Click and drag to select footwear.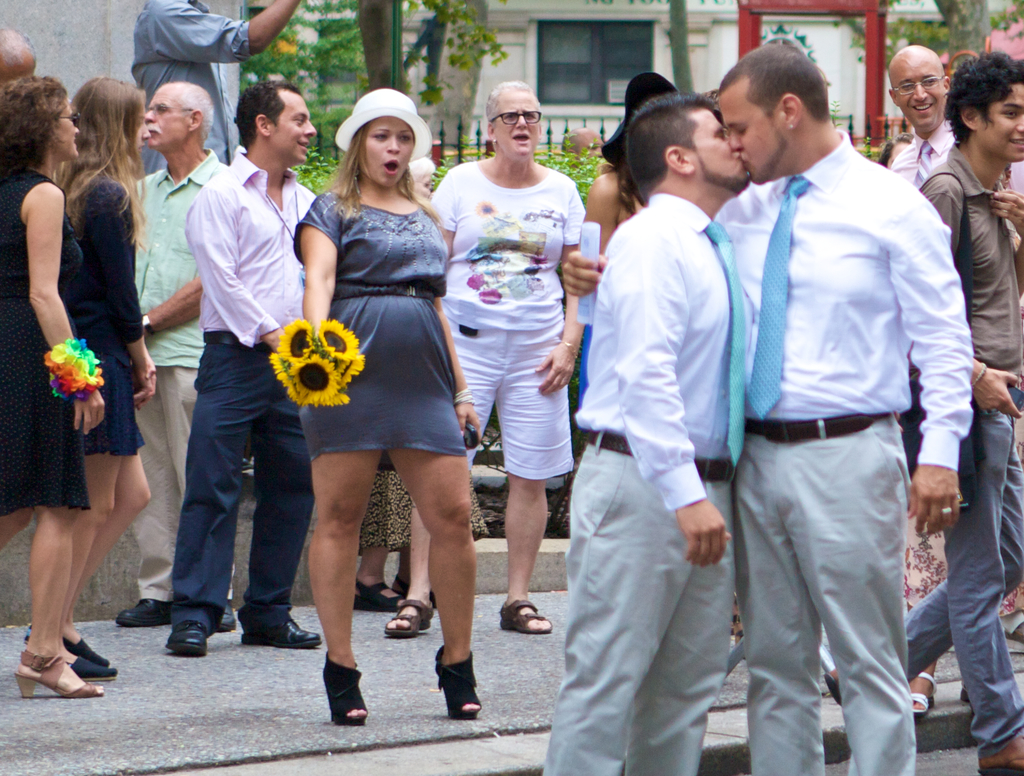
Selection: 166 622 209 659.
